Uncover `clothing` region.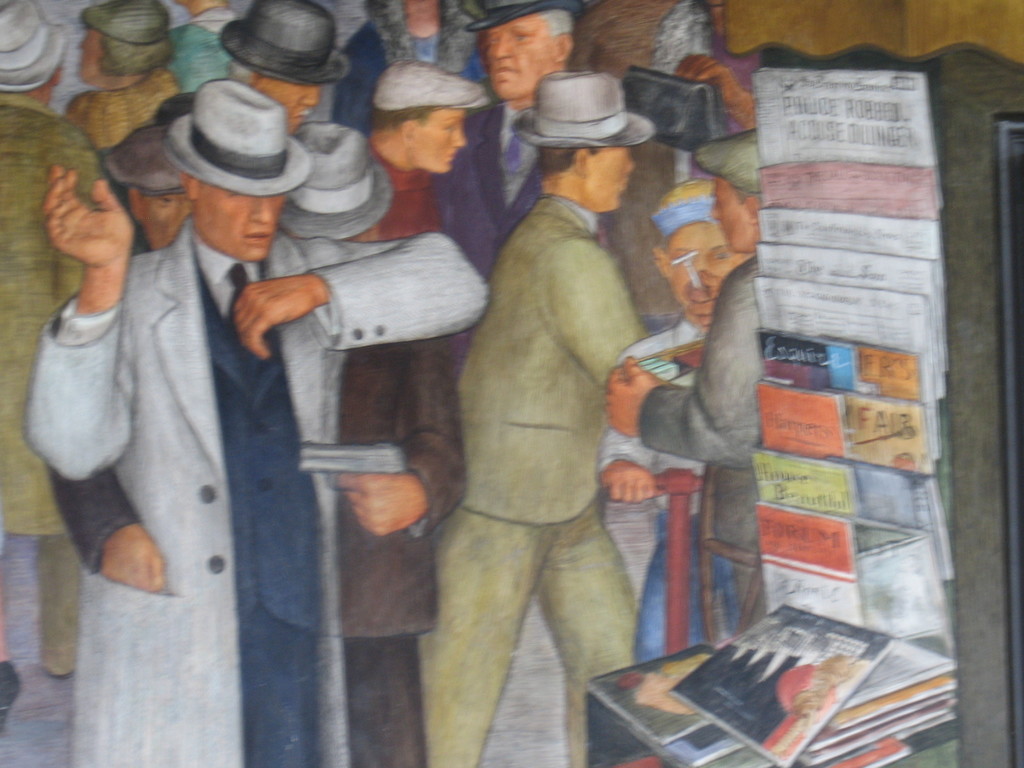
Uncovered: select_region(597, 314, 712, 606).
